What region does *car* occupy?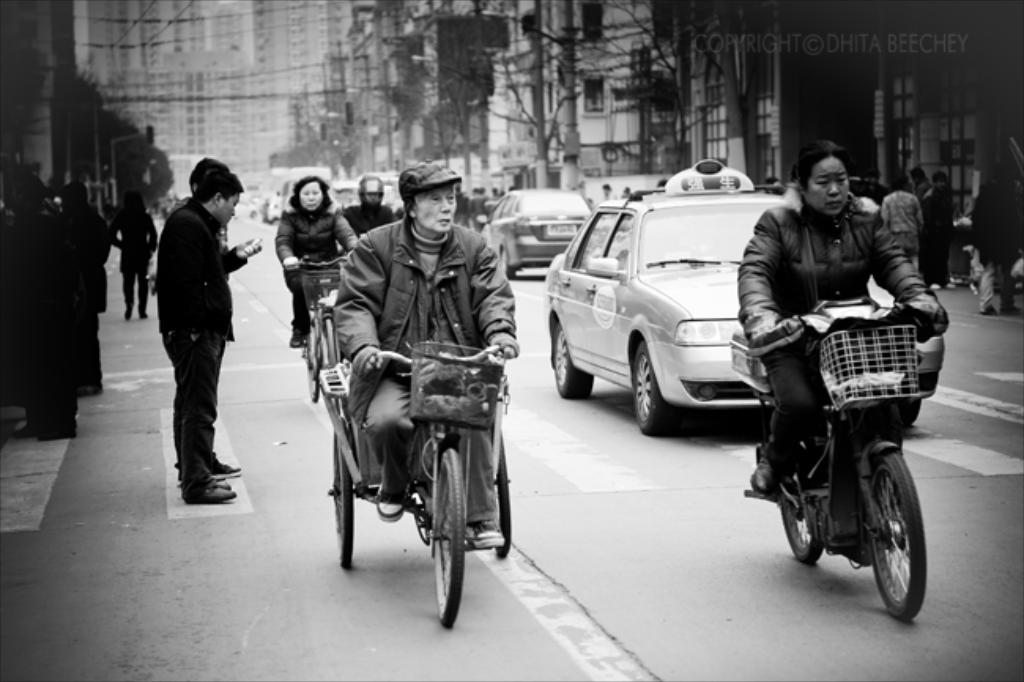
bbox=(542, 153, 947, 427).
